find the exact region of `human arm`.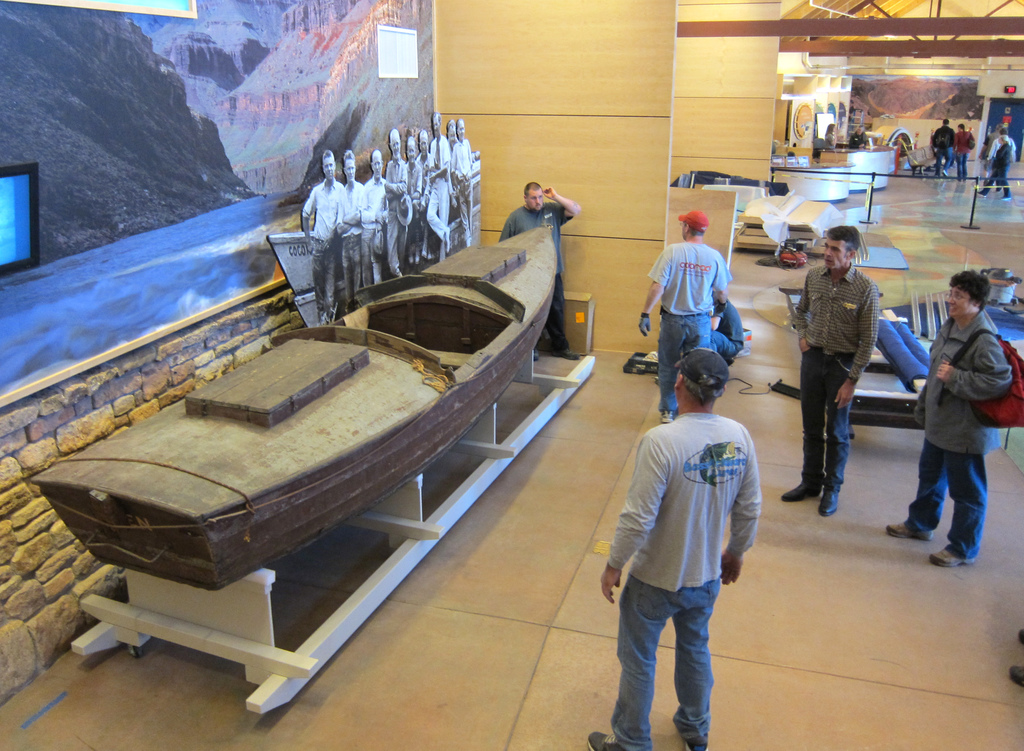
Exact region: (left=540, top=186, right=586, bottom=214).
